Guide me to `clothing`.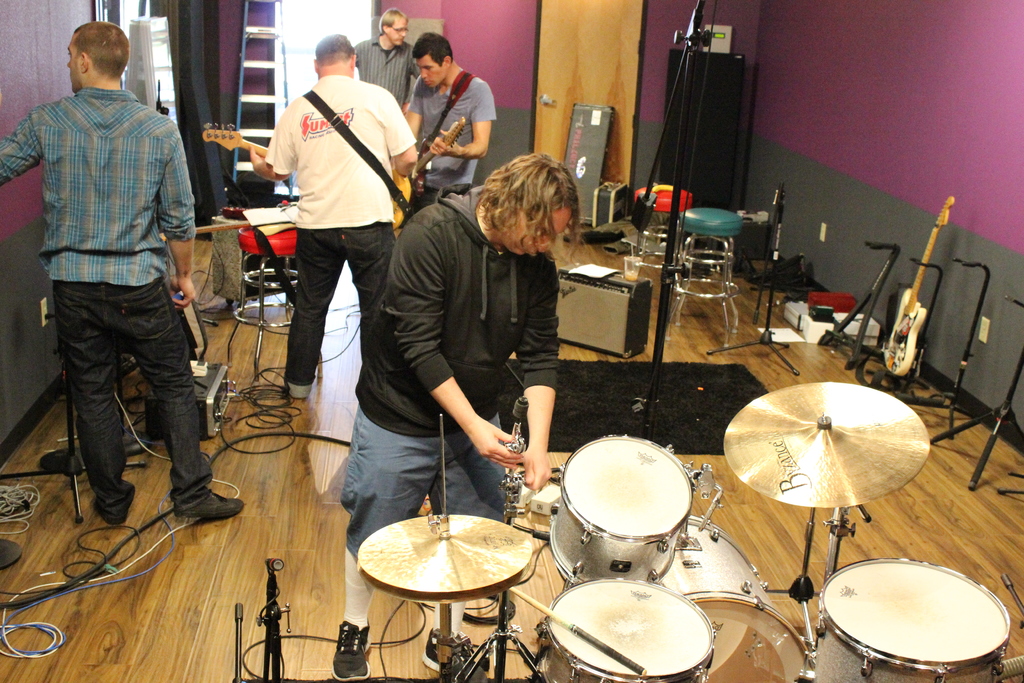
Guidance: crop(339, 184, 562, 559).
